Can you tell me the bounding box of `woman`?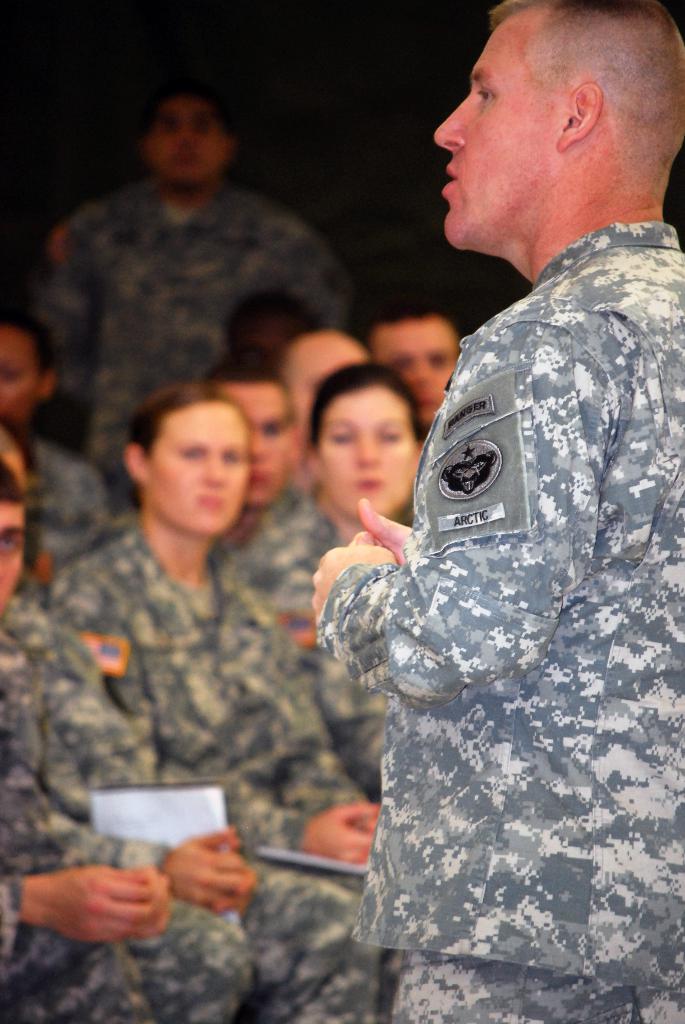
x1=224, y1=350, x2=431, y2=667.
